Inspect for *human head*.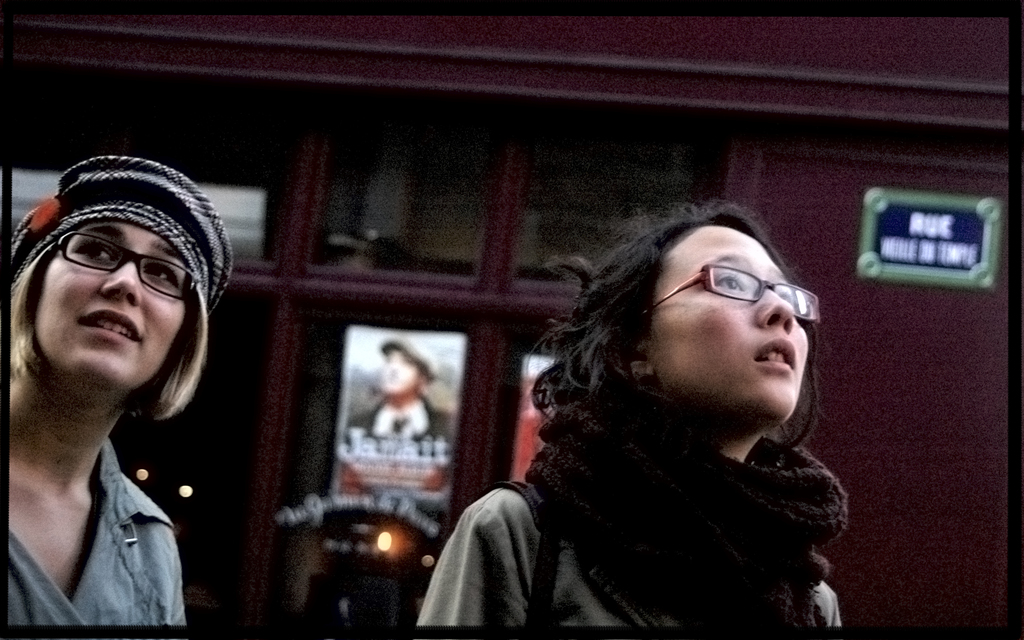
Inspection: left=643, top=202, right=825, bottom=417.
